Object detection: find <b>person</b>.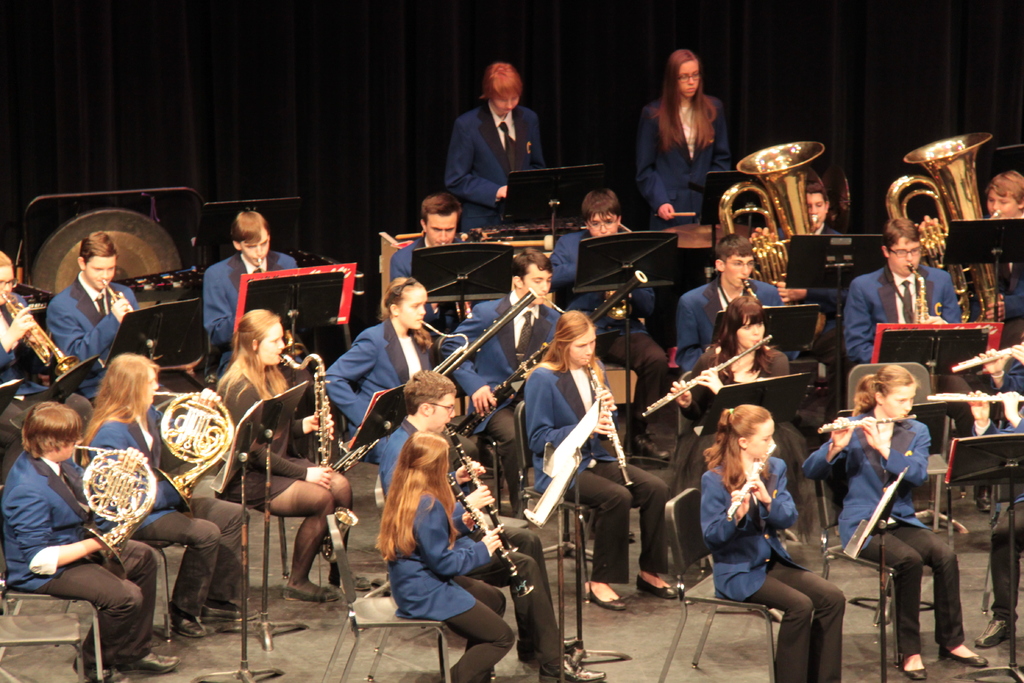
374:366:586:682.
